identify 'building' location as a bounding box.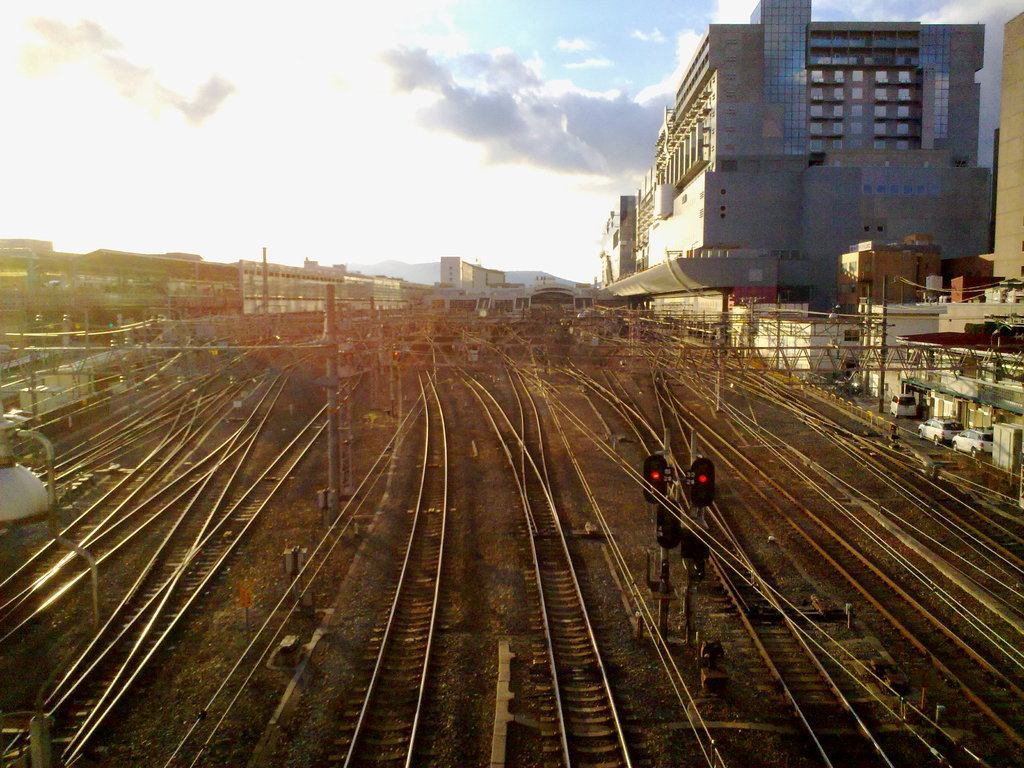
Rect(634, 0, 991, 336).
